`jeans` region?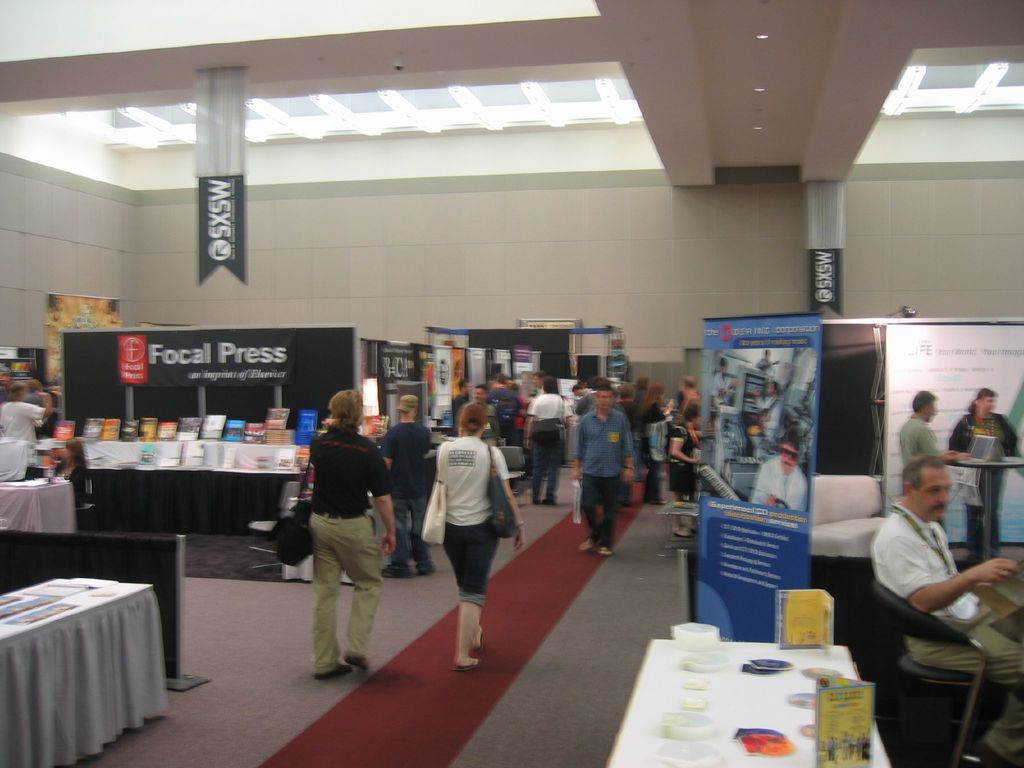
bbox=[504, 430, 521, 445]
